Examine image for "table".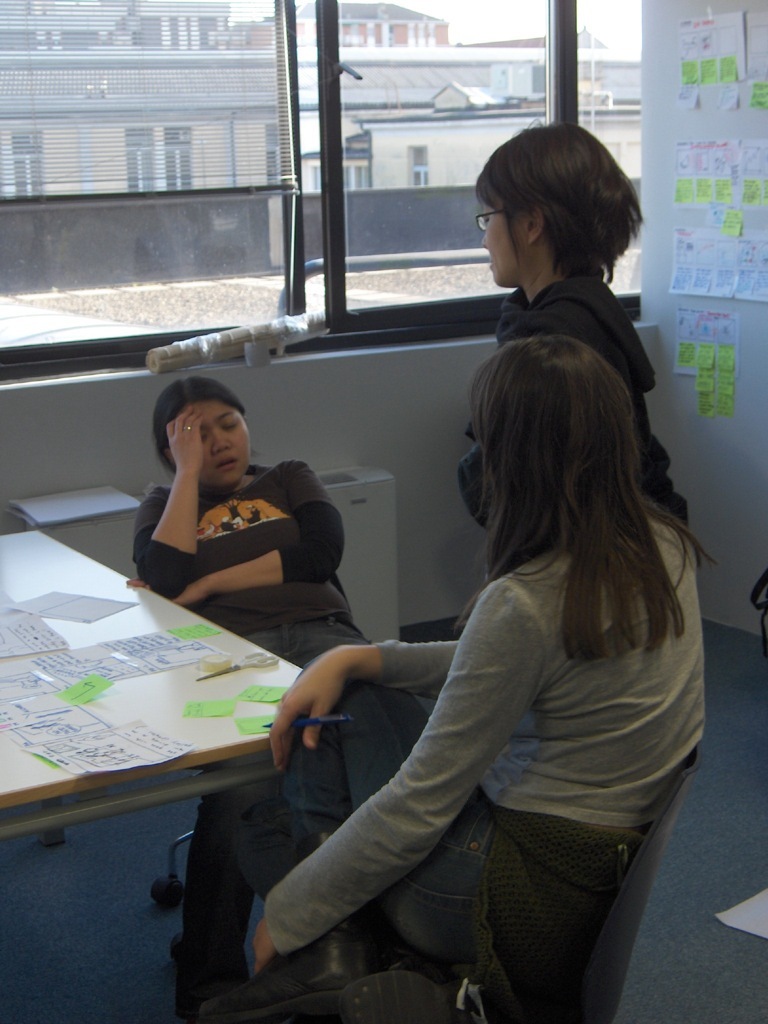
Examination result: pyautogui.locateOnScreen(0, 518, 330, 855).
